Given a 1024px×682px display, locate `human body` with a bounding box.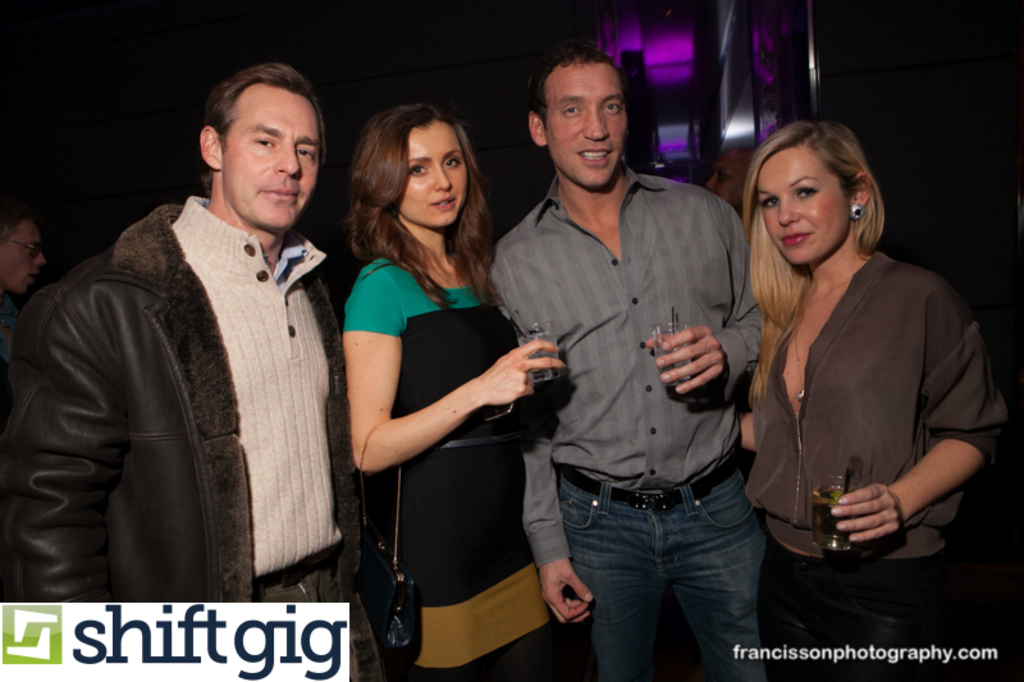
Located: bbox(339, 255, 570, 681).
